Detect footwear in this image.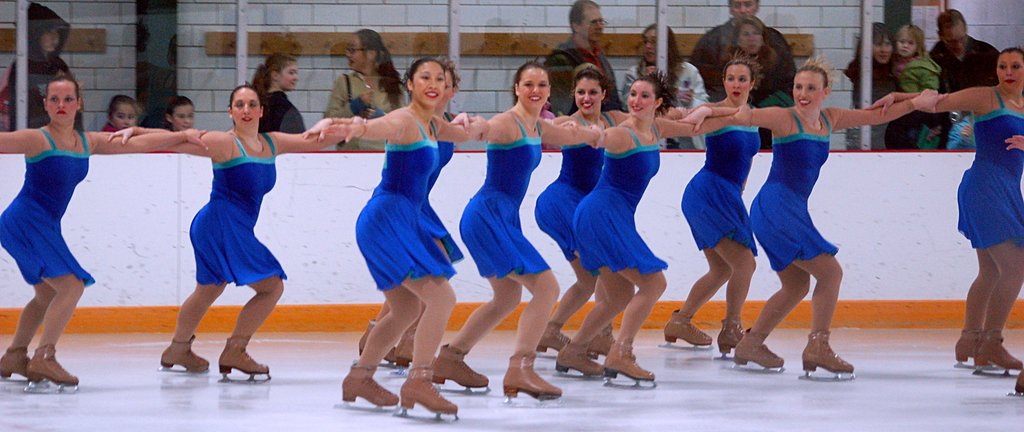
Detection: <region>394, 329, 417, 365</region>.
